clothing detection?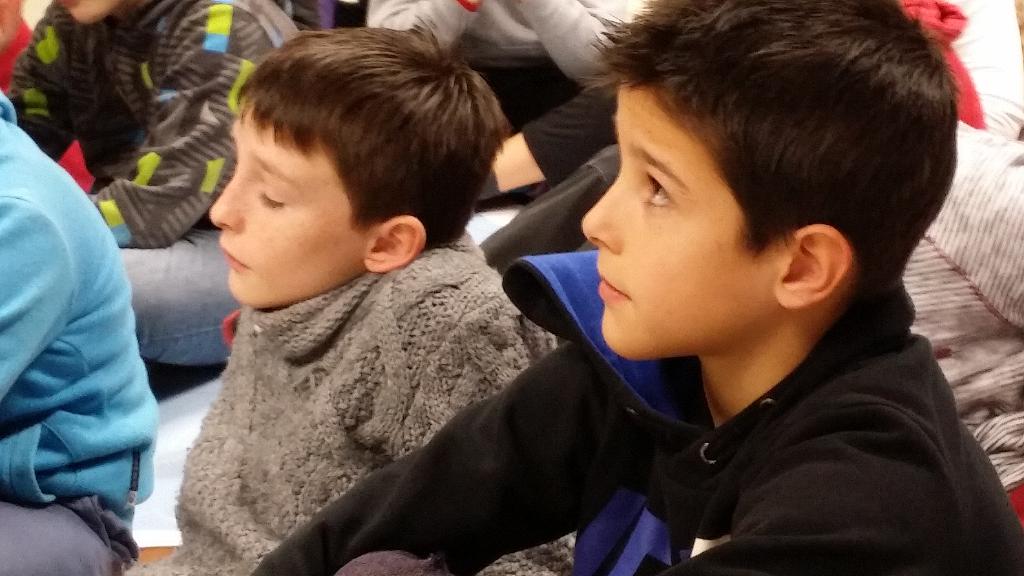
[x1=0, y1=93, x2=156, y2=575]
